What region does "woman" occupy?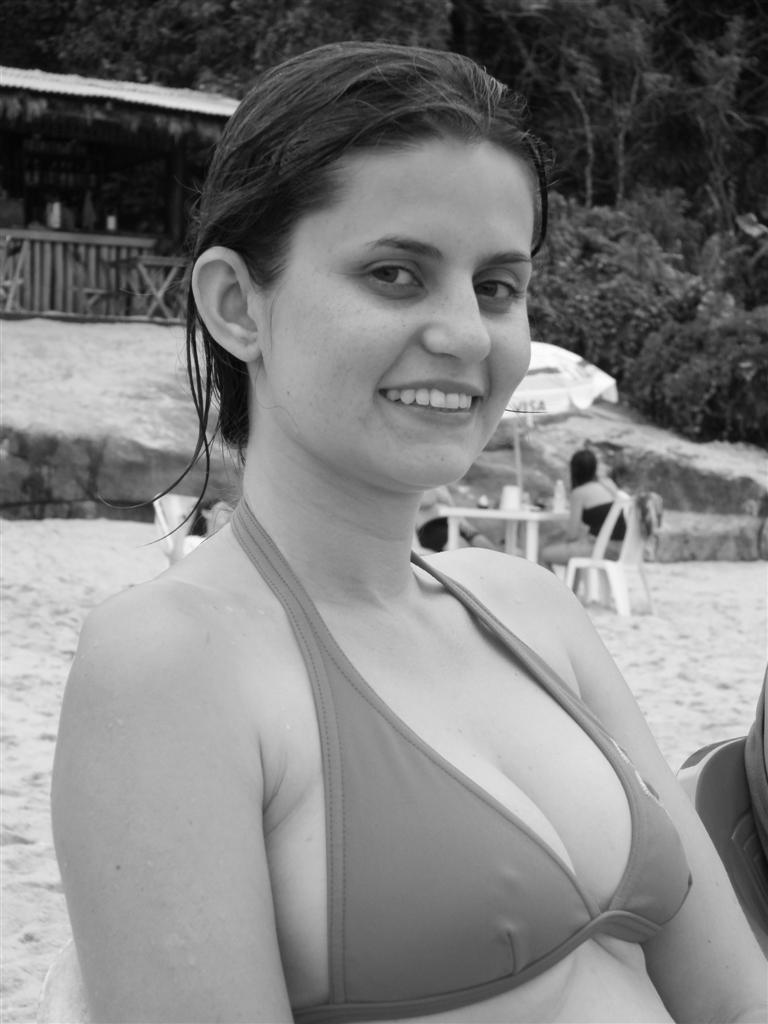
rect(54, 20, 767, 1023).
